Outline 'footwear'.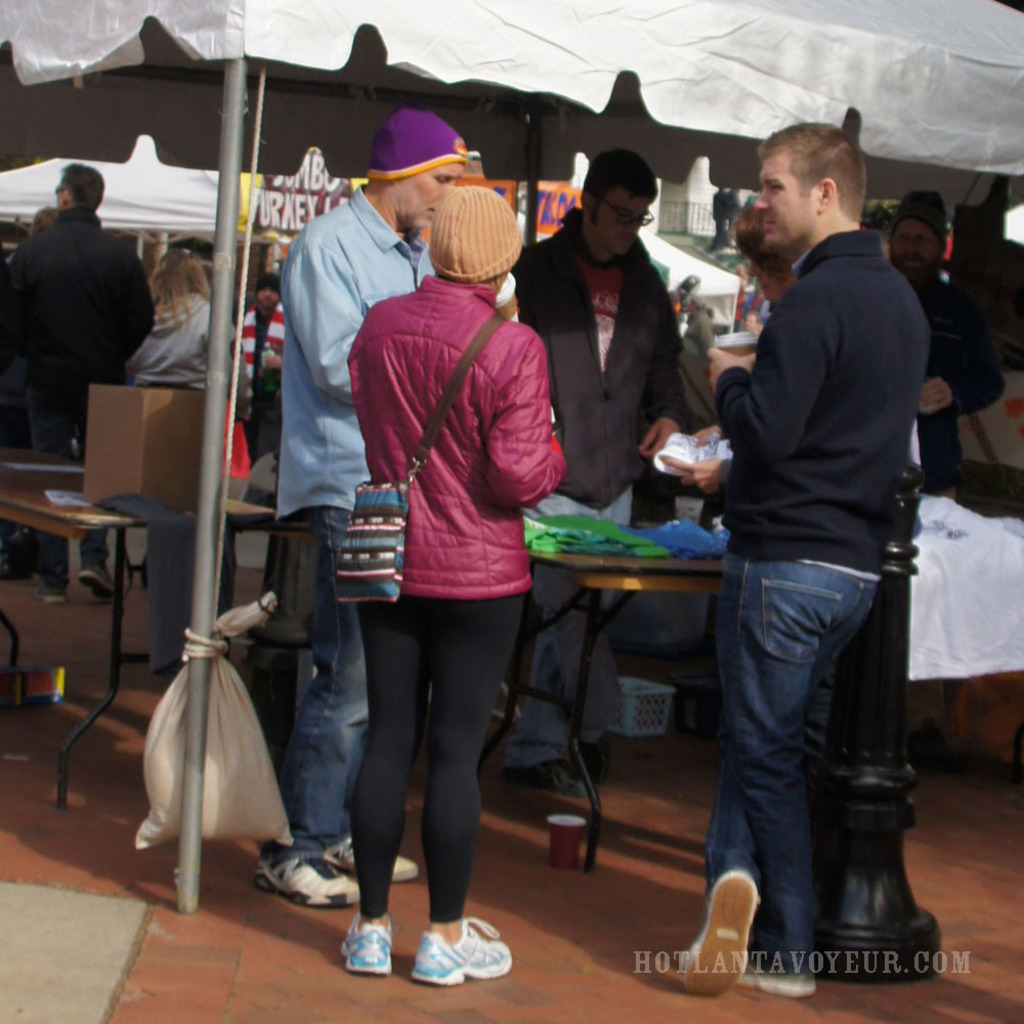
Outline: <box>678,869,762,987</box>.
